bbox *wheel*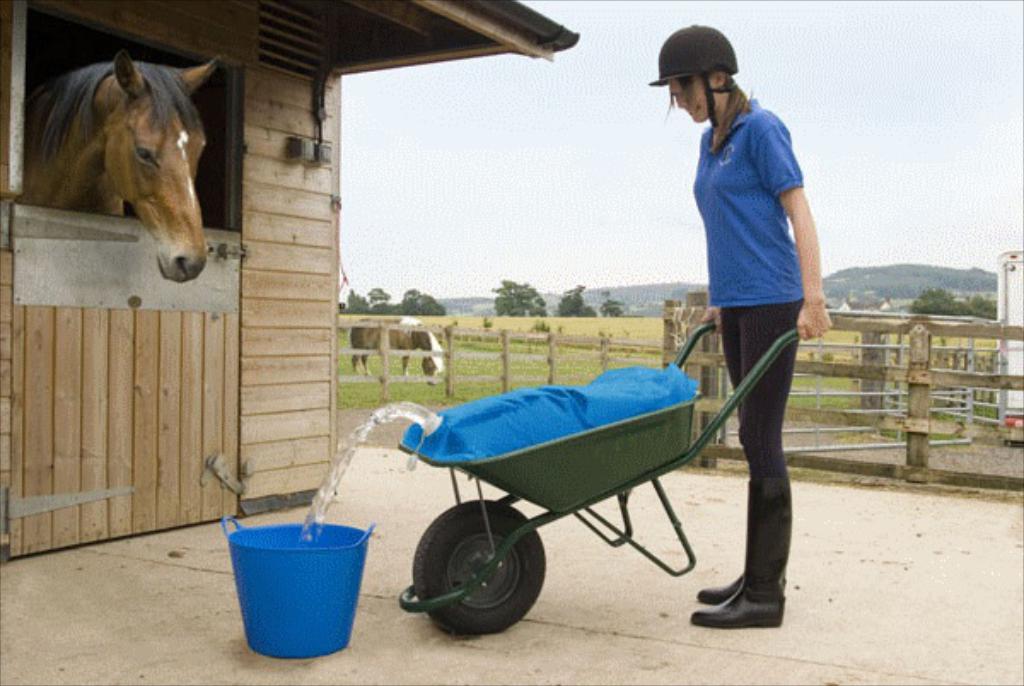
Rect(411, 493, 546, 642)
